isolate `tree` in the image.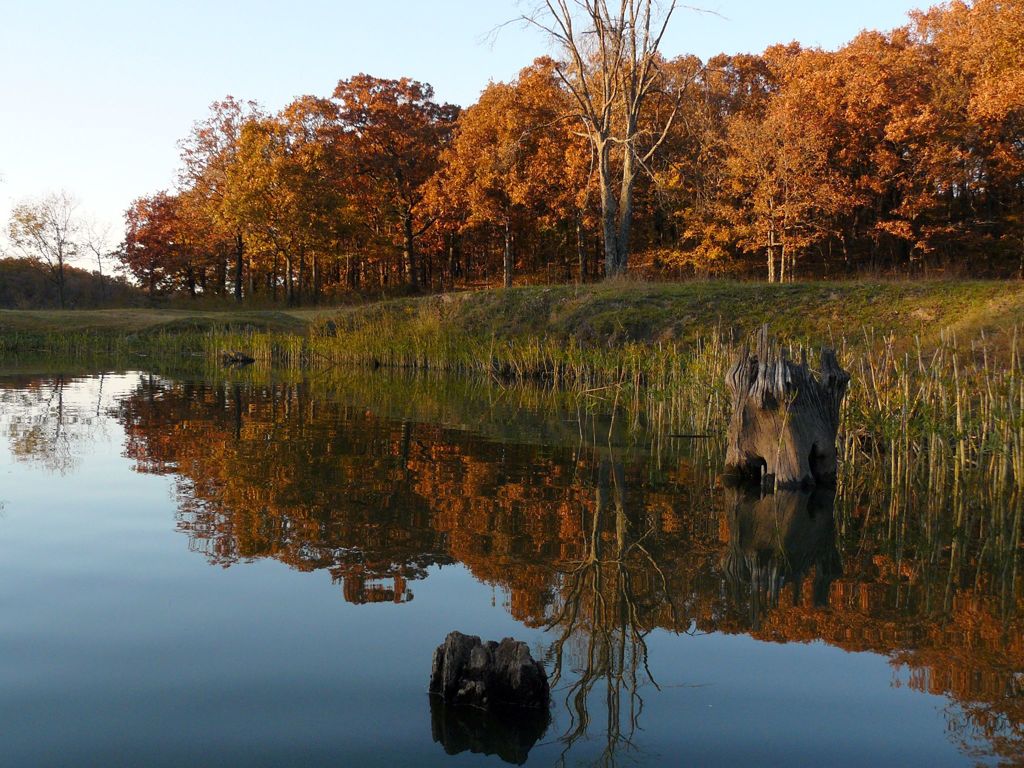
Isolated region: pyautogui.locateOnScreen(0, 189, 86, 320).
